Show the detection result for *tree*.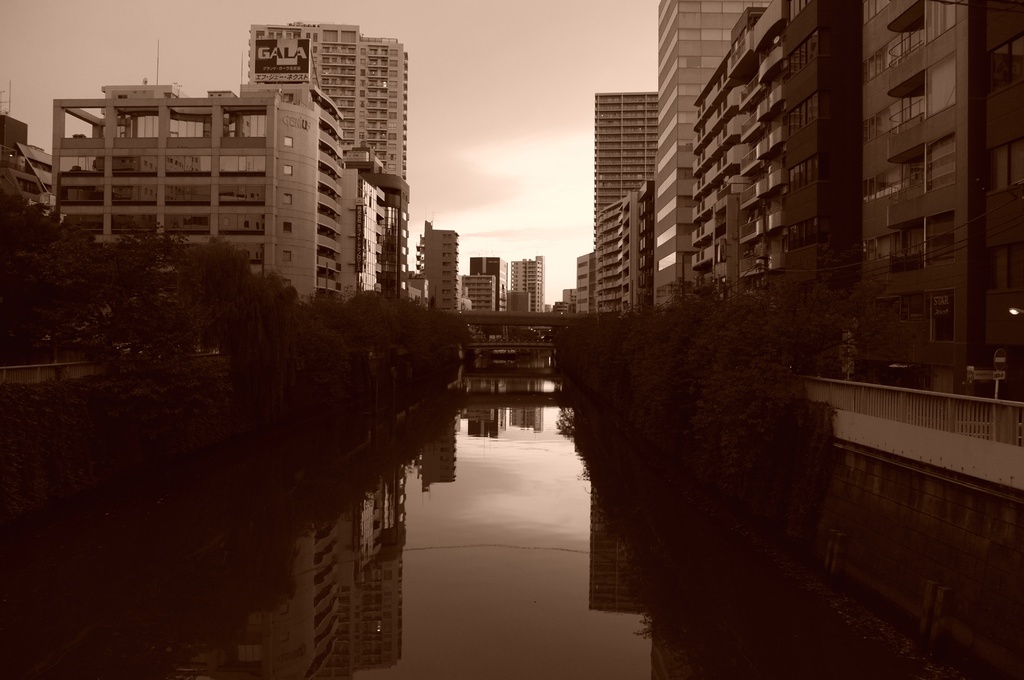
<bbox>617, 268, 908, 478</bbox>.
